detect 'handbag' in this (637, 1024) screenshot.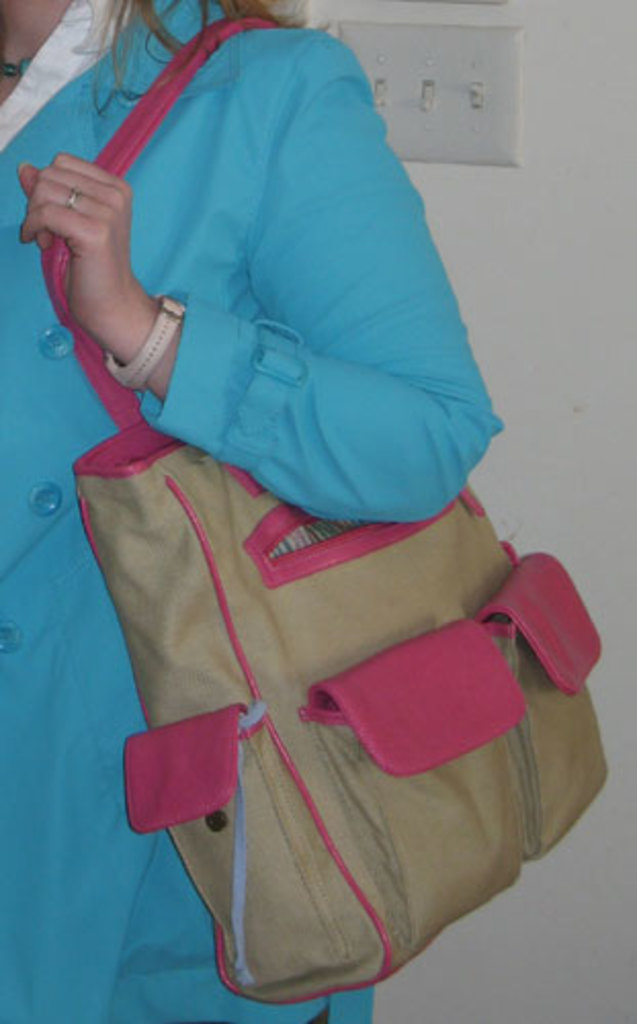
Detection: BBox(43, 10, 610, 1004).
